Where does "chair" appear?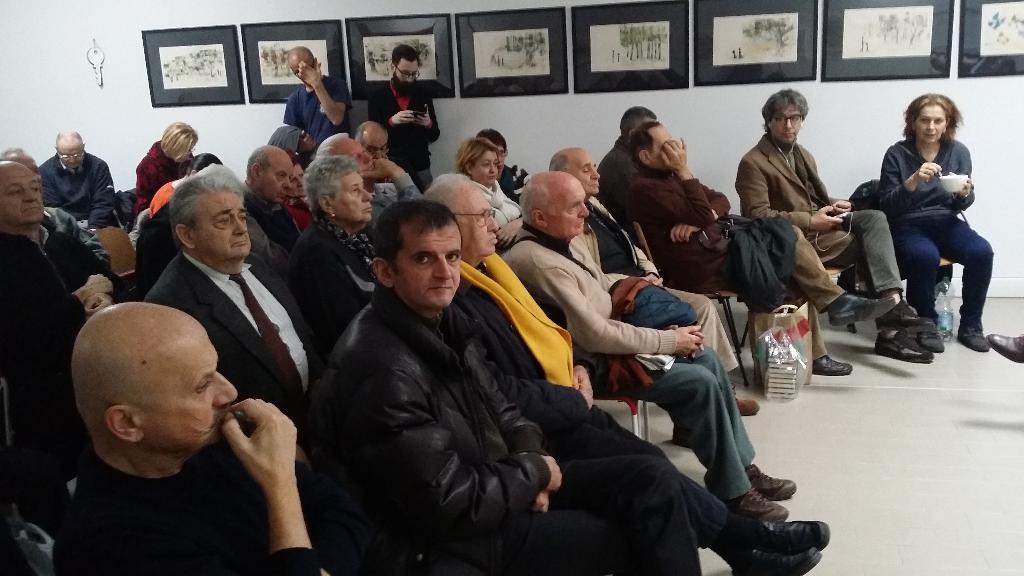
Appears at region(588, 369, 653, 442).
